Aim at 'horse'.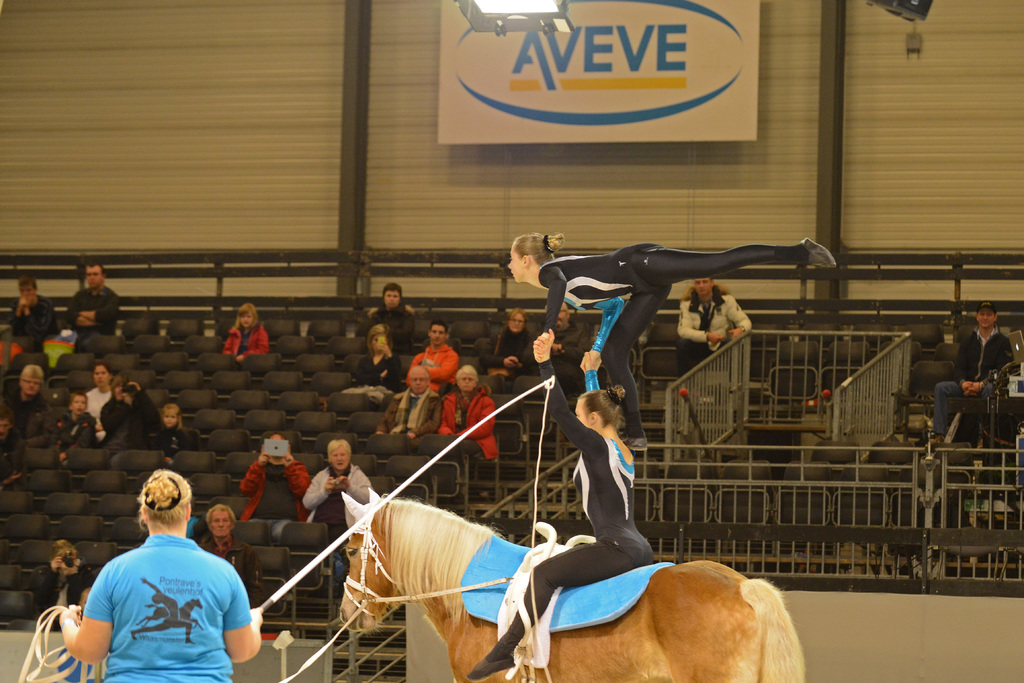
Aimed at x1=342, y1=493, x2=807, y2=682.
